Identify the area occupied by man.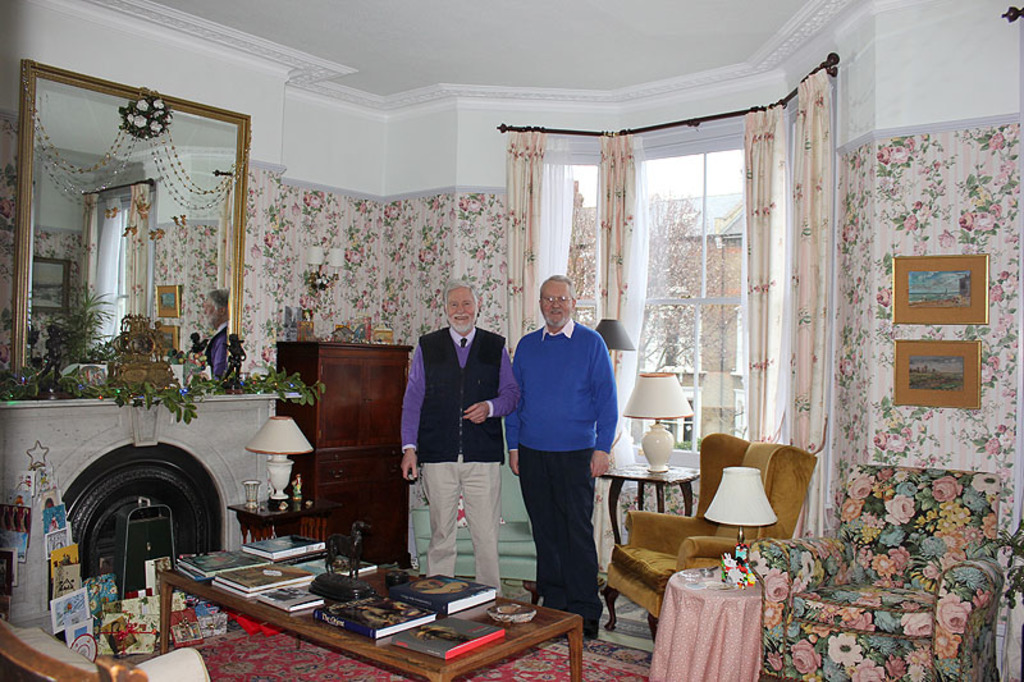
Area: 399/280/521/595.
